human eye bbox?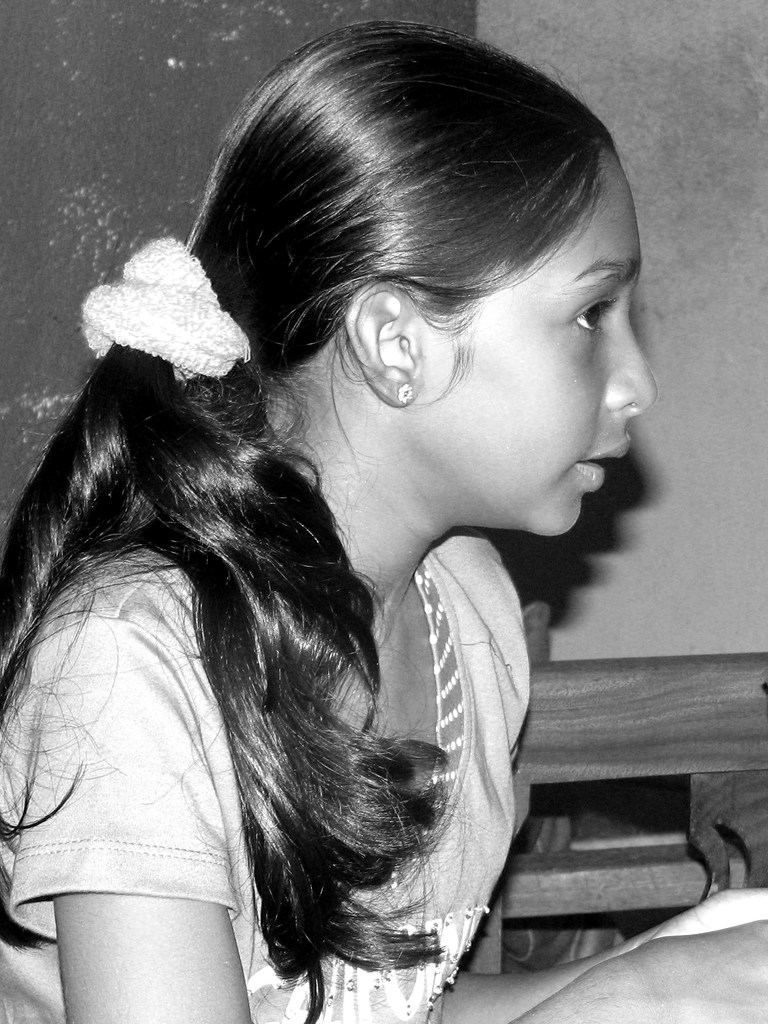
bbox=[545, 261, 637, 339]
